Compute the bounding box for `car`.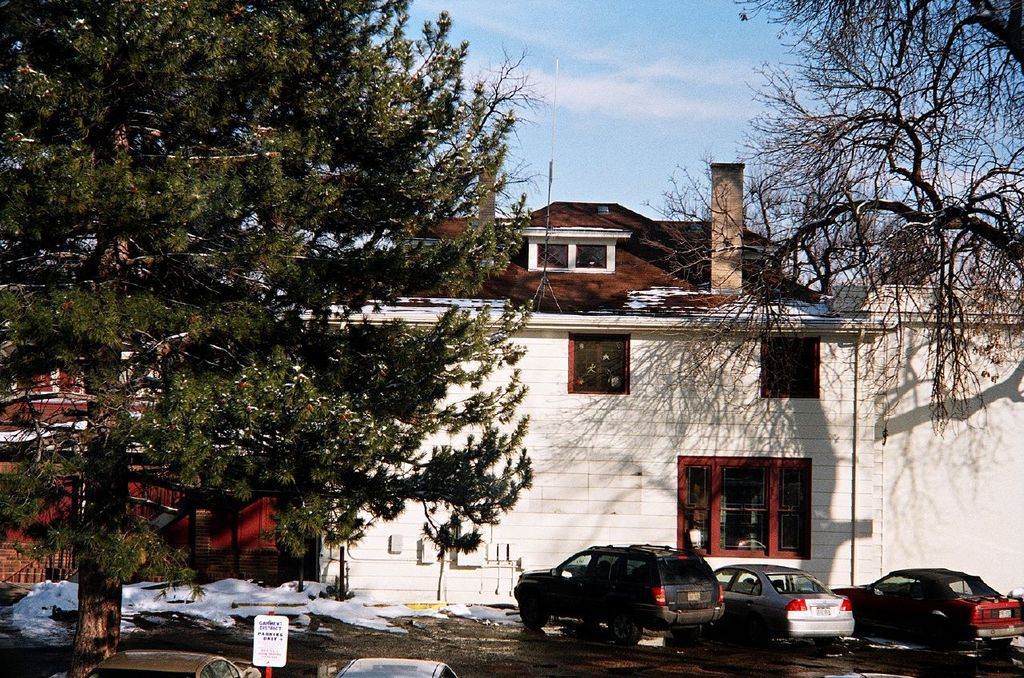
[left=85, top=648, right=265, bottom=677].
